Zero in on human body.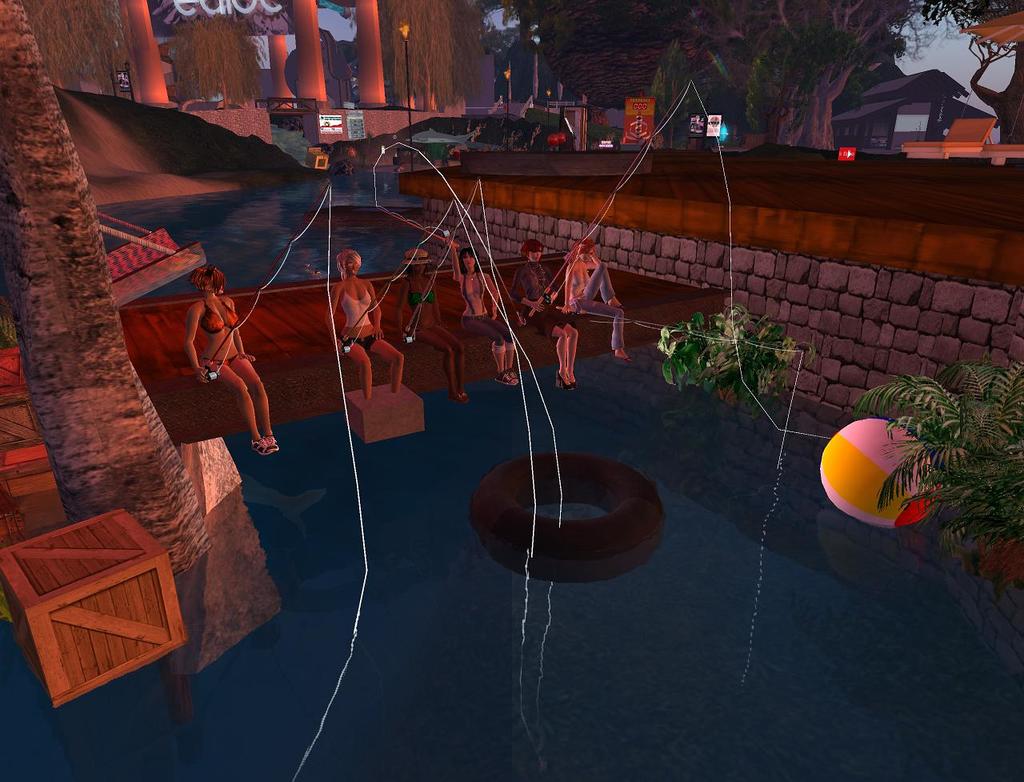
Zeroed in: (x1=393, y1=251, x2=466, y2=399).
